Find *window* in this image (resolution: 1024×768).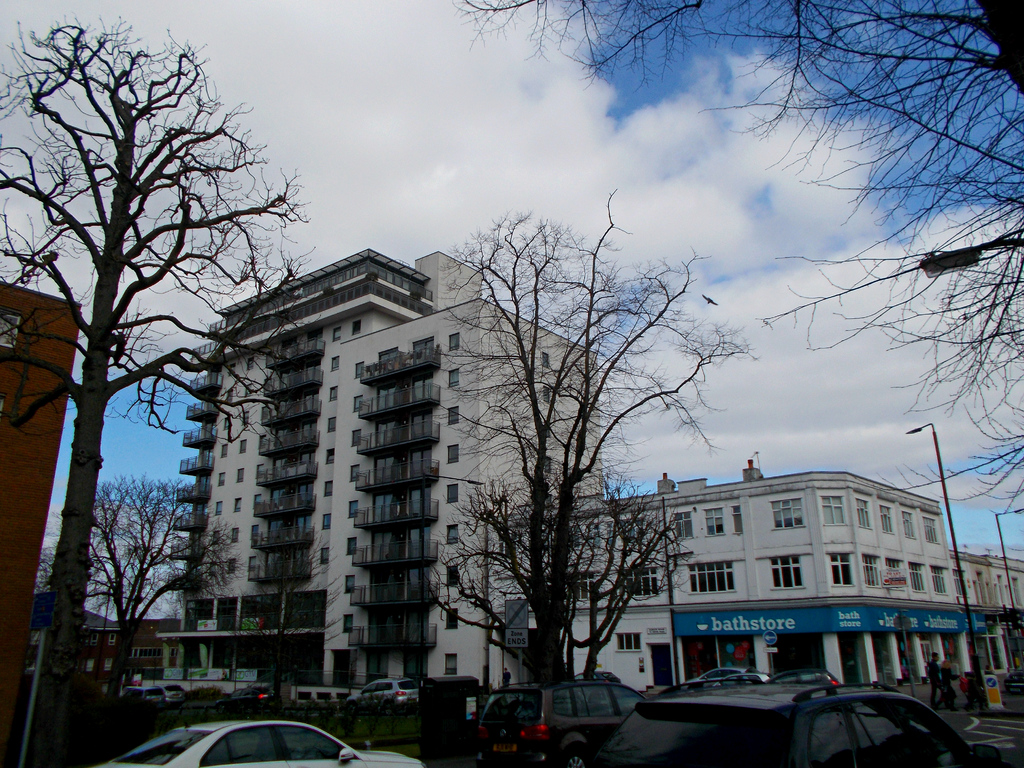
{"left": 730, "top": 504, "right": 743, "bottom": 534}.
